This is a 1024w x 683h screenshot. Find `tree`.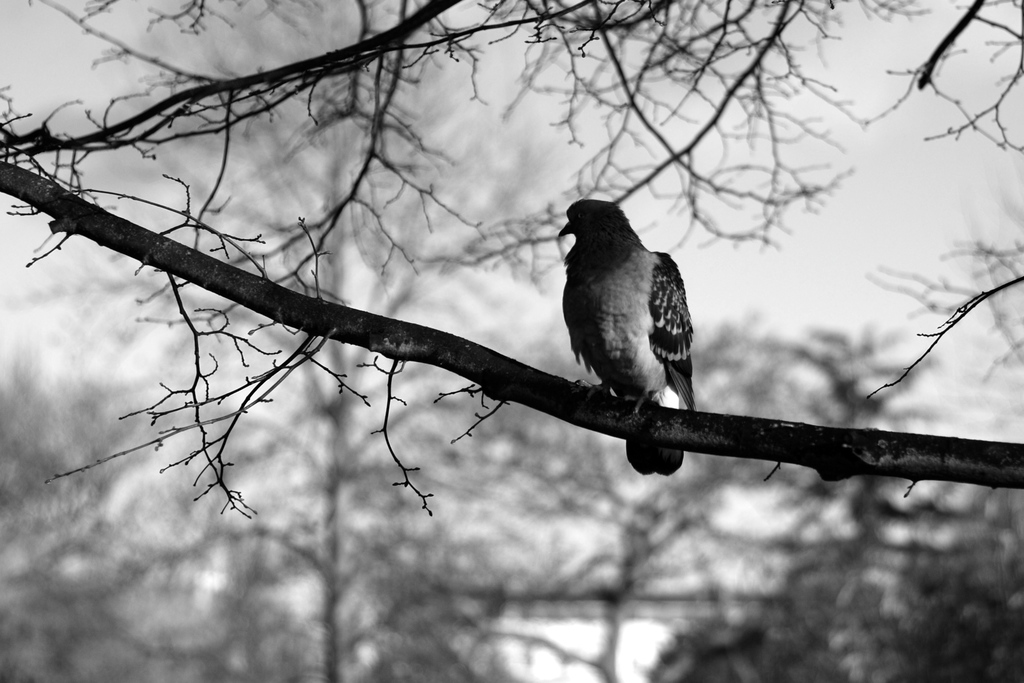
Bounding box: l=321, t=333, r=900, b=682.
